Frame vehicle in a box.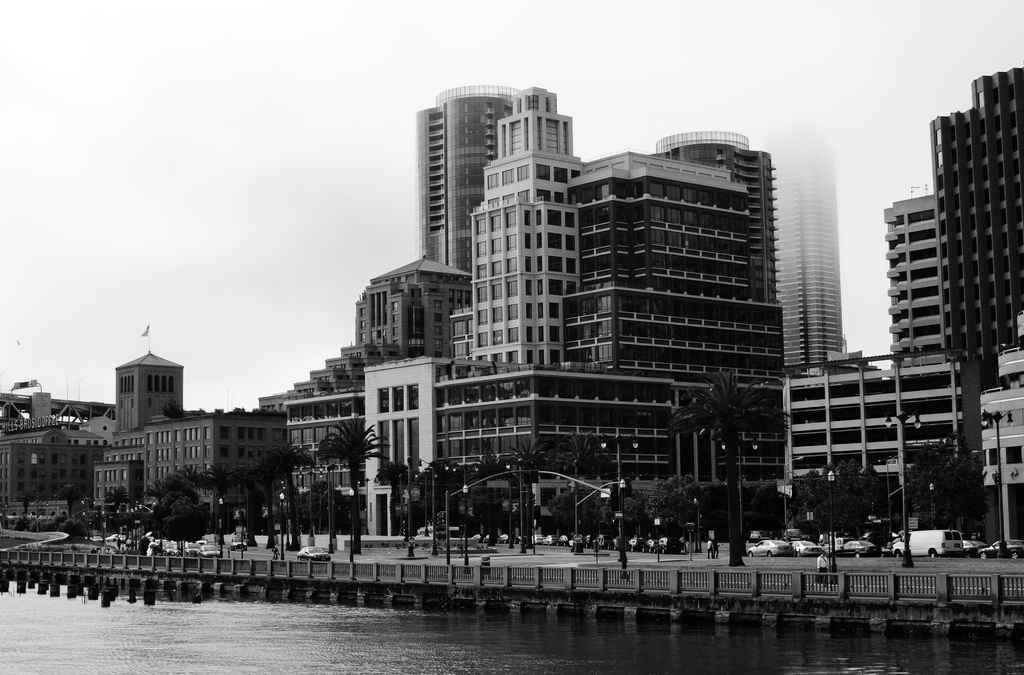
[481,534,497,544].
